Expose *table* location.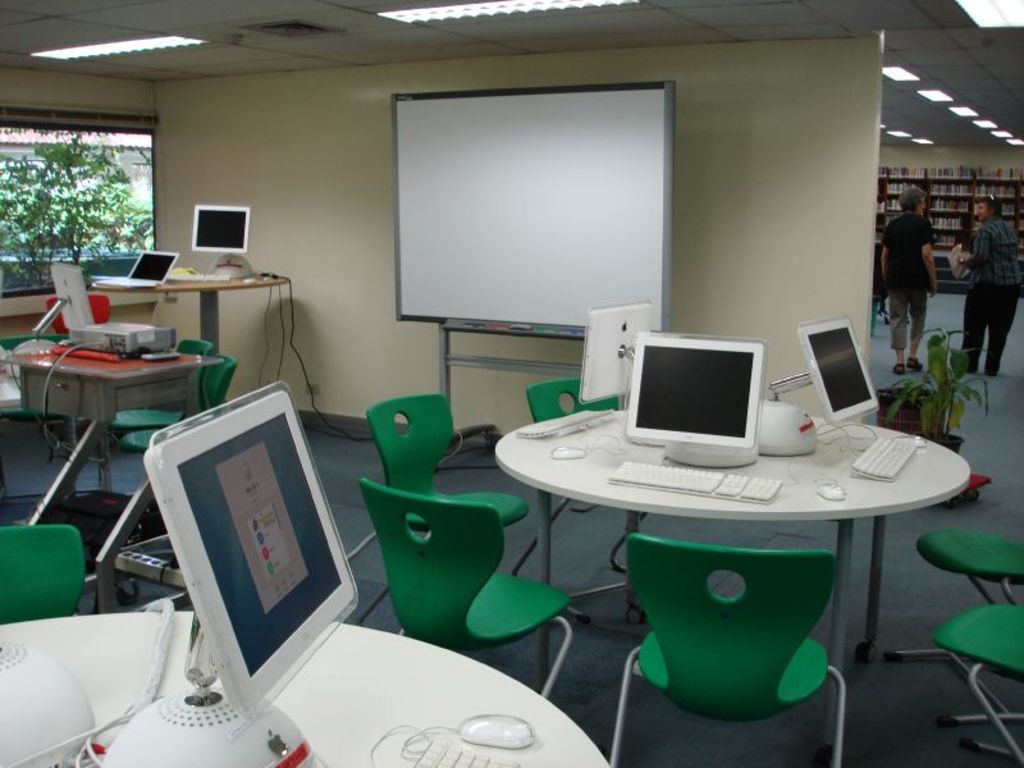
Exposed at 0/609/608/767.
